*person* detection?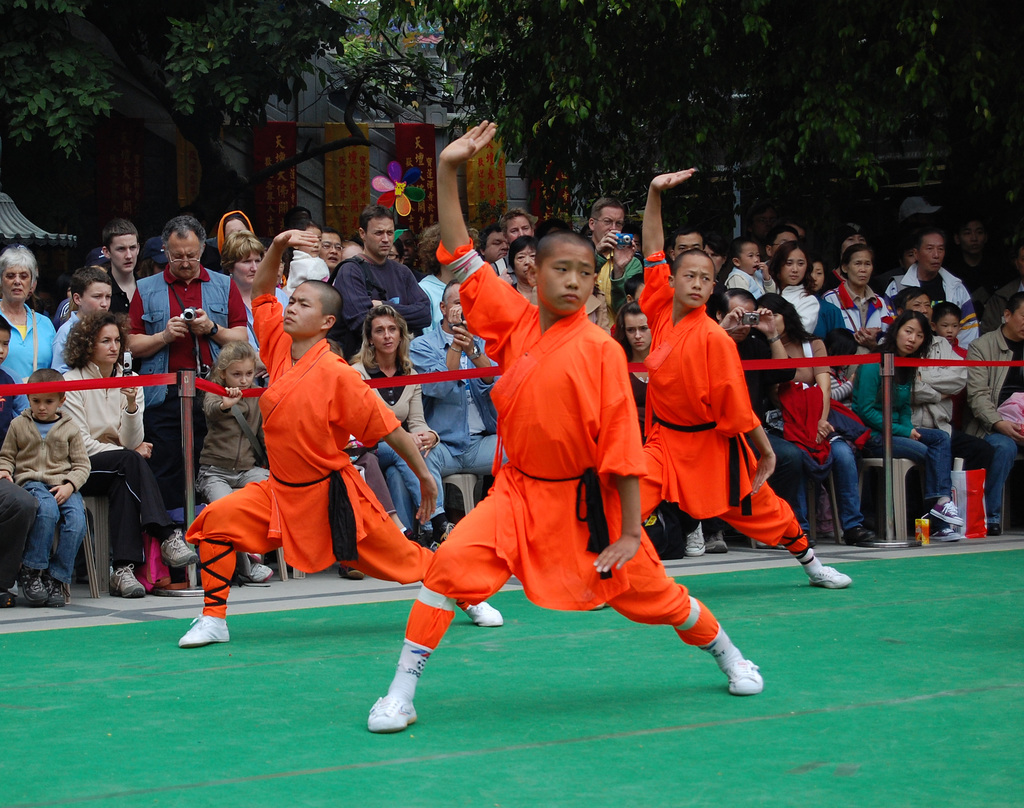
<bbox>362, 117, 766, 737</bbox>
